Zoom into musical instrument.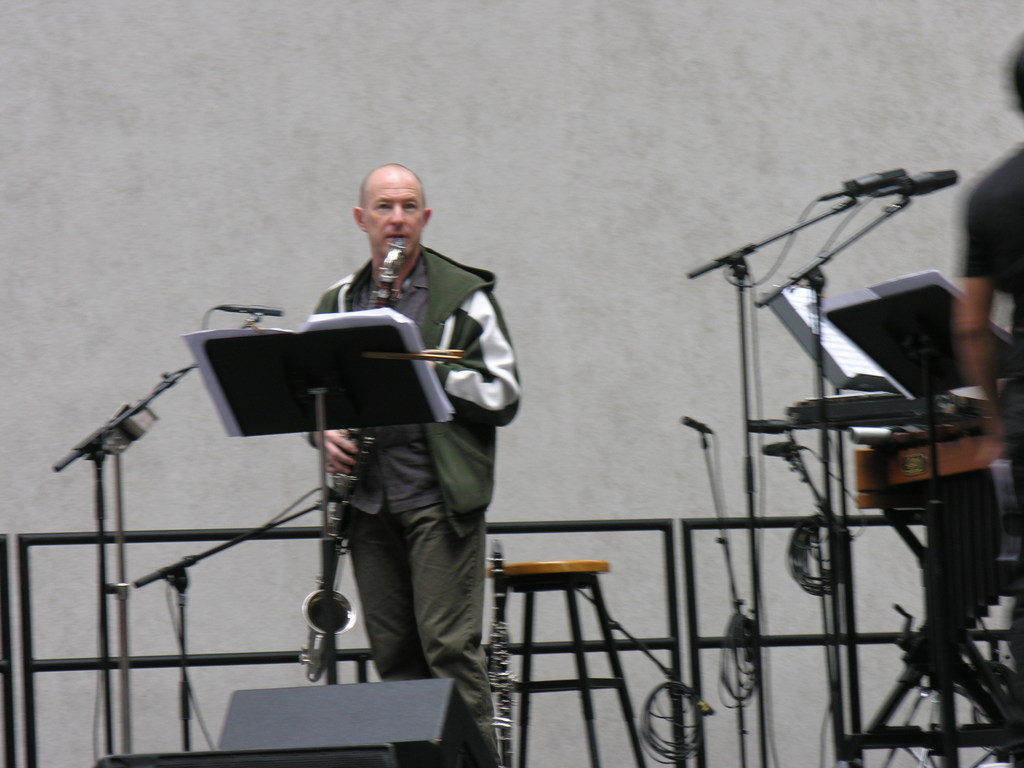
Zoom target: <bbox>485, 536, 519, 767</bbox>.
